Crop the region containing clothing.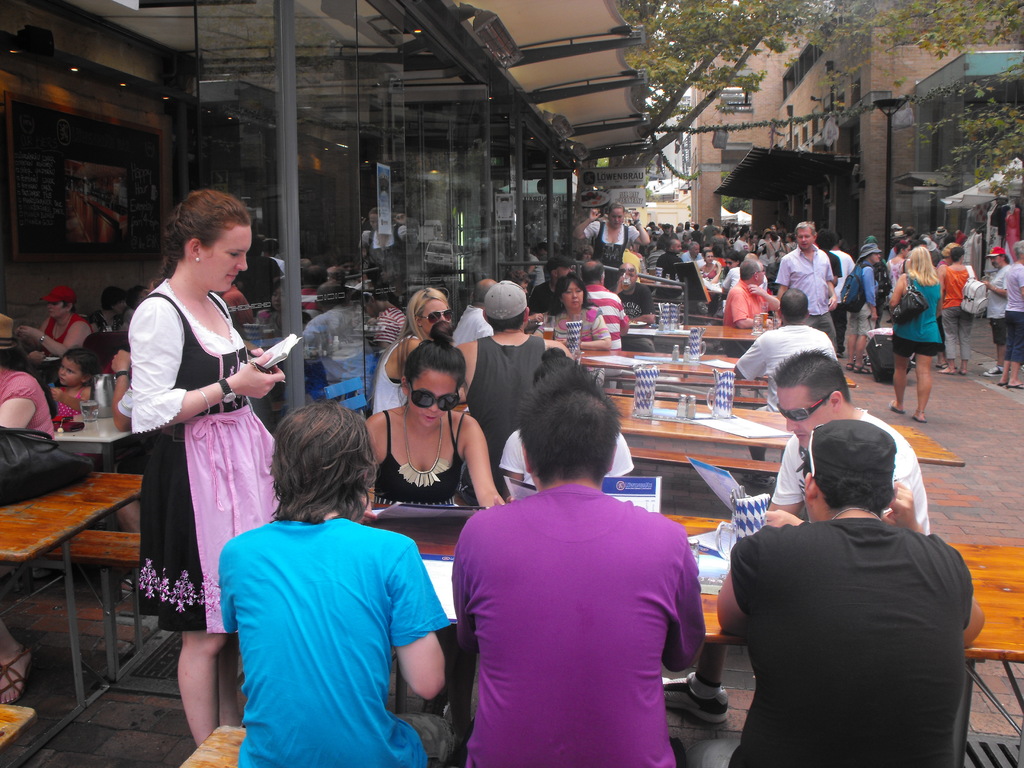
Crop region: select_region(656, 242, 694, 275).
